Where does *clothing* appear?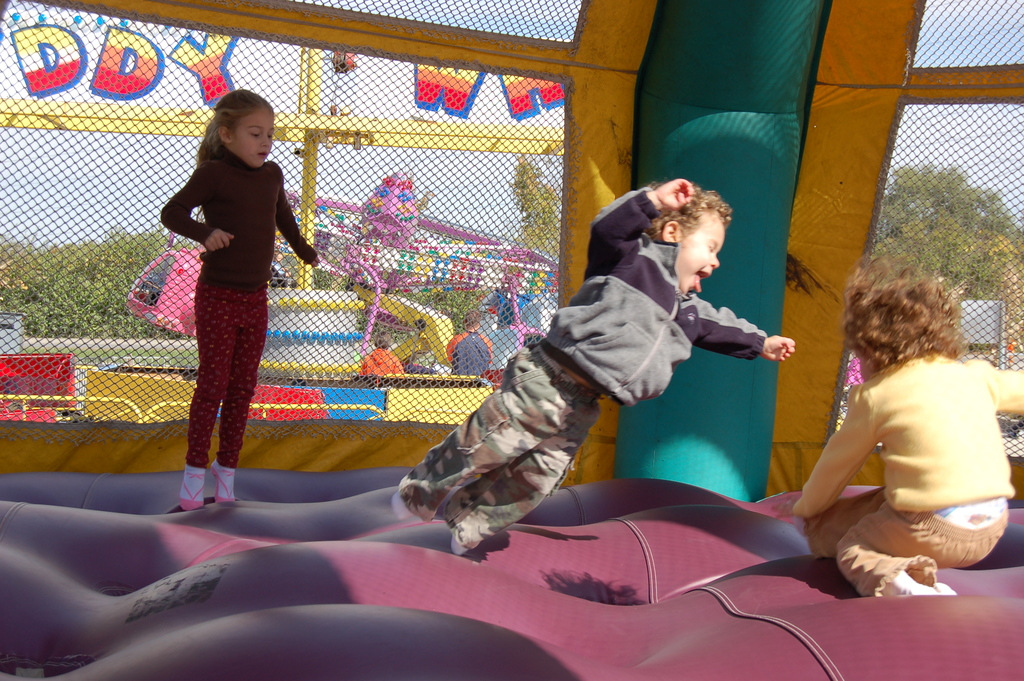
Appears at bbox=[356, 349, 400, 375].
